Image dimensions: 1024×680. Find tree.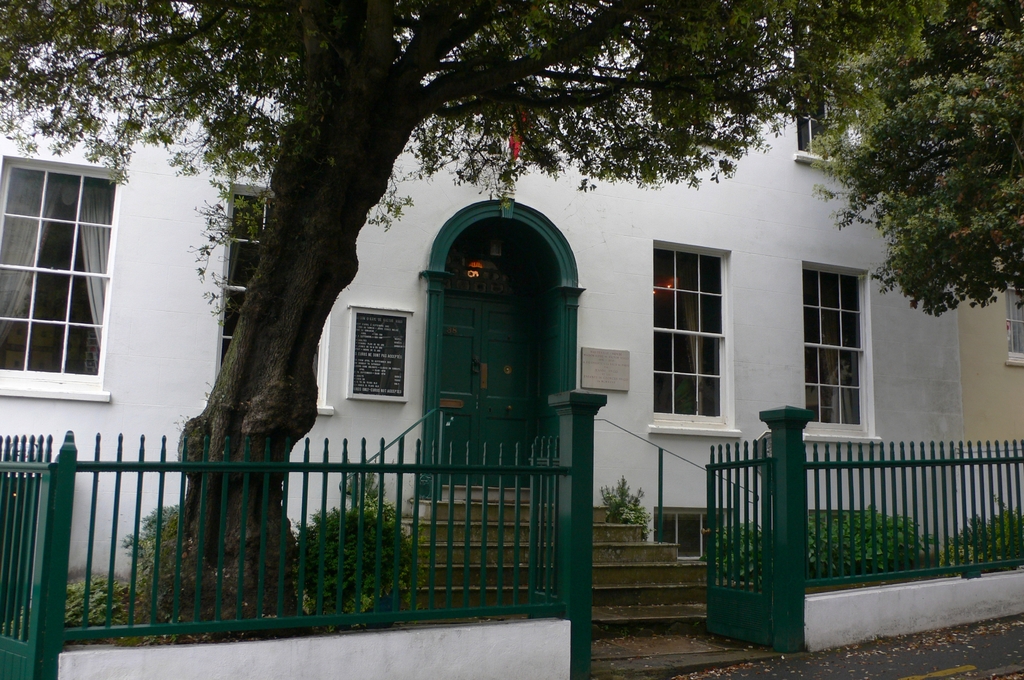
left=808, top=0, right=1023, bottom=319.
